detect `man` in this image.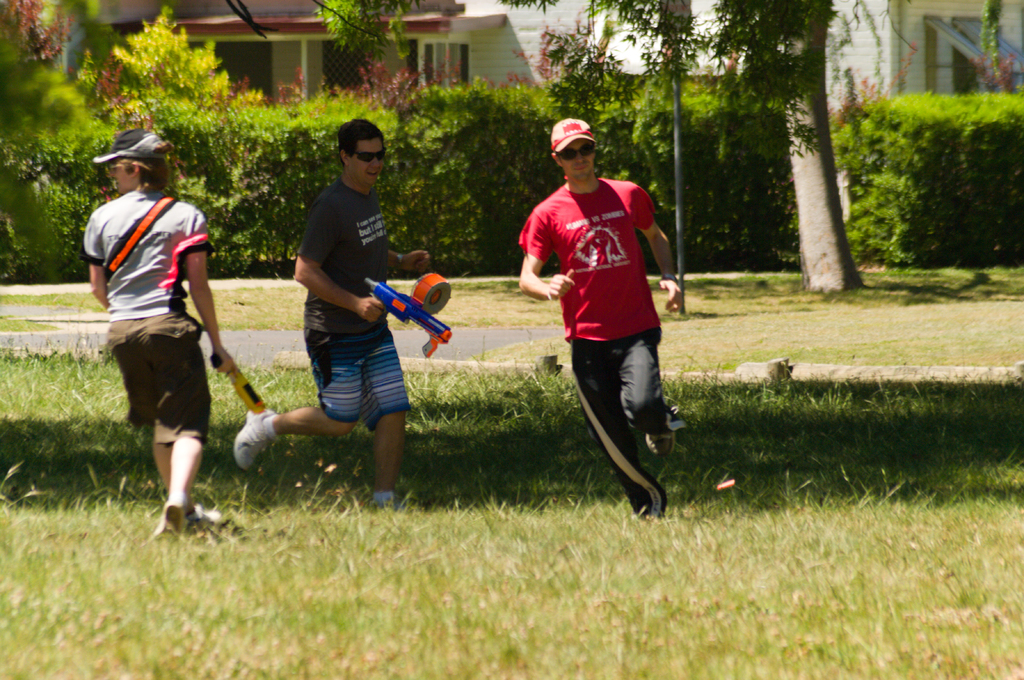
Detection: bbox=[259, 154, 444, 518].
